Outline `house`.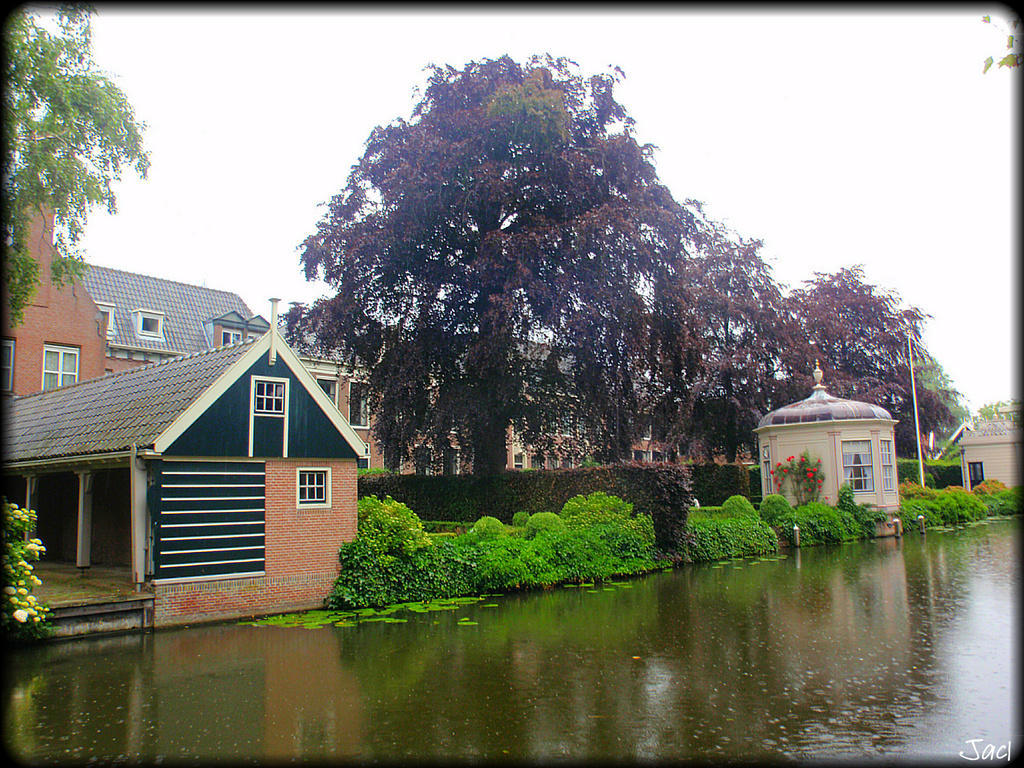
Outline: {"x1": 3, "y1": 182, "x2": 261, "y2": 396}.
